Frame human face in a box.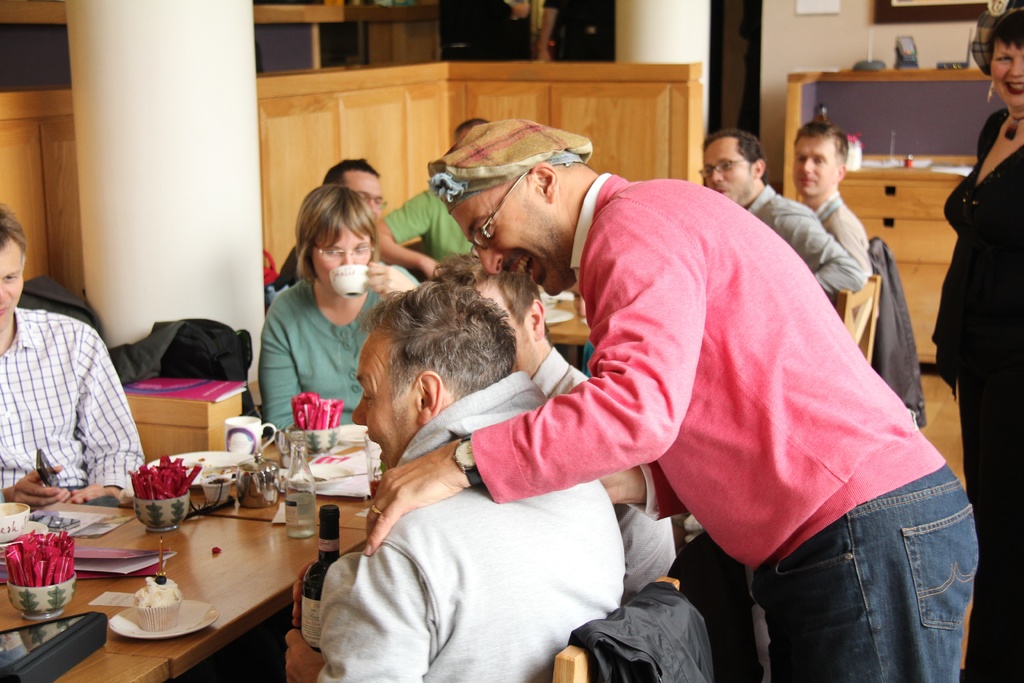
[349, 327, 417, 467].
